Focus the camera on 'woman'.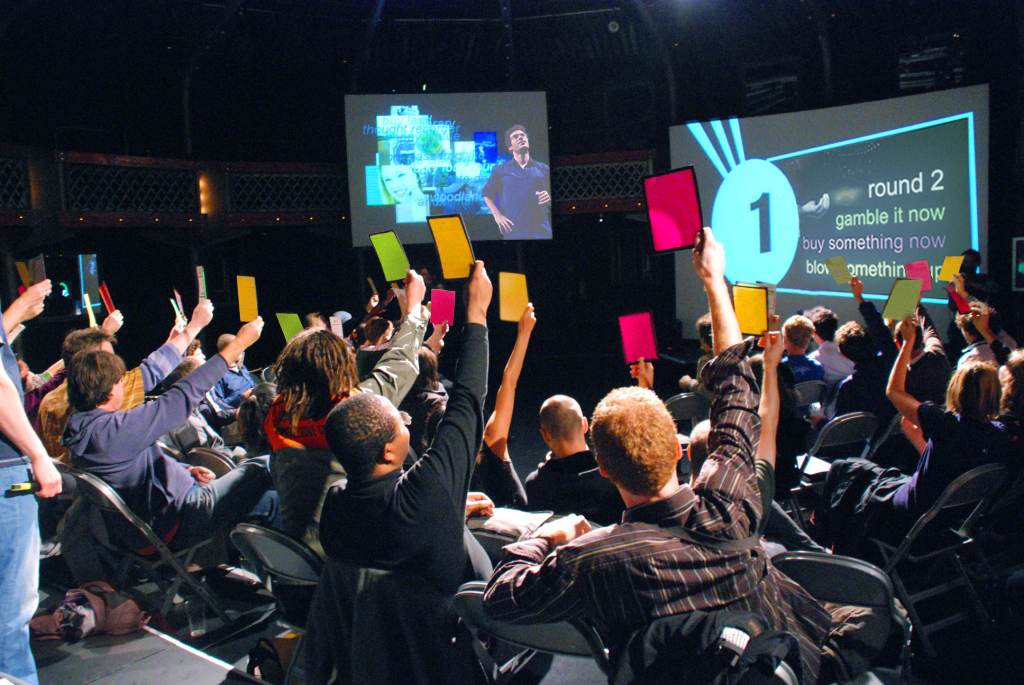
Focus region: box=[183, 343, 235, 422].
